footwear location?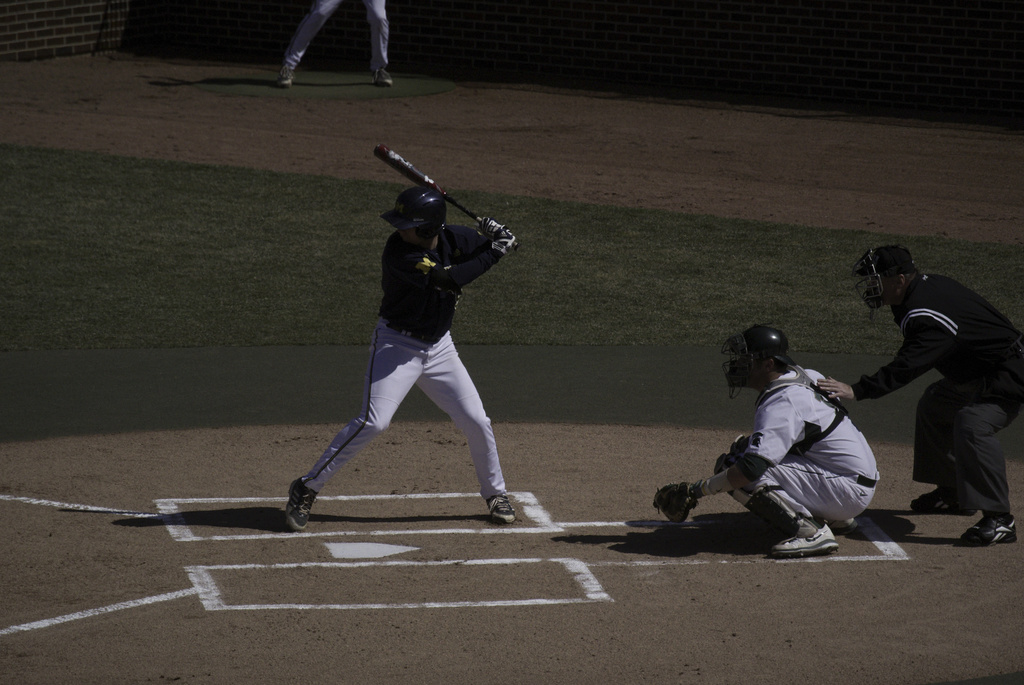
(758,517,853,563)
